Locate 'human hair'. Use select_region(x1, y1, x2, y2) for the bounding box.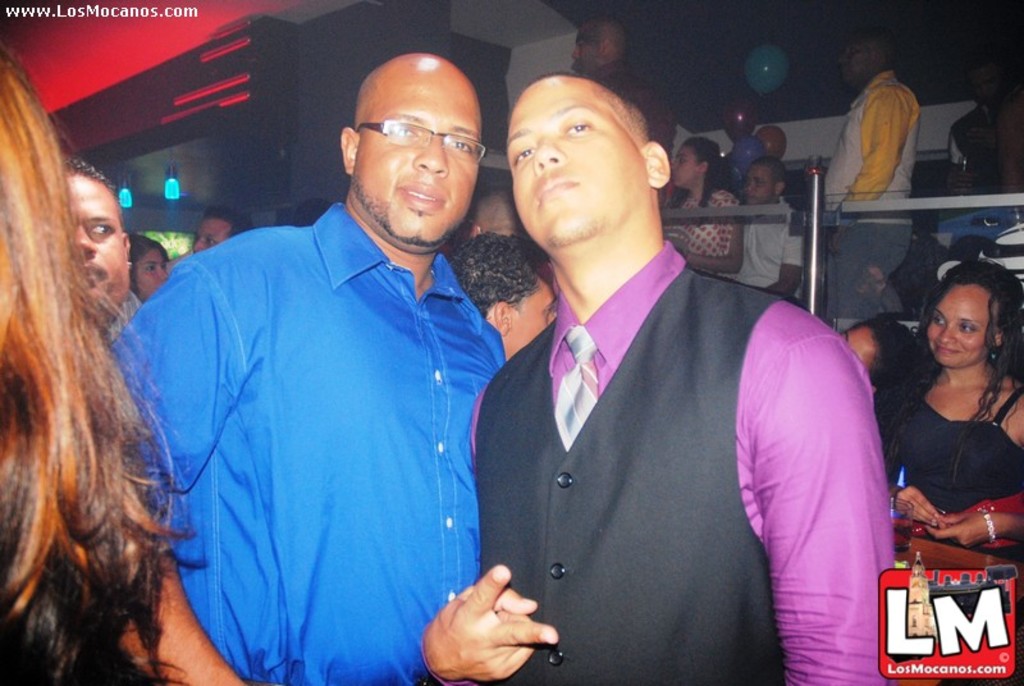
select_region(10, 125, 183, 685).
